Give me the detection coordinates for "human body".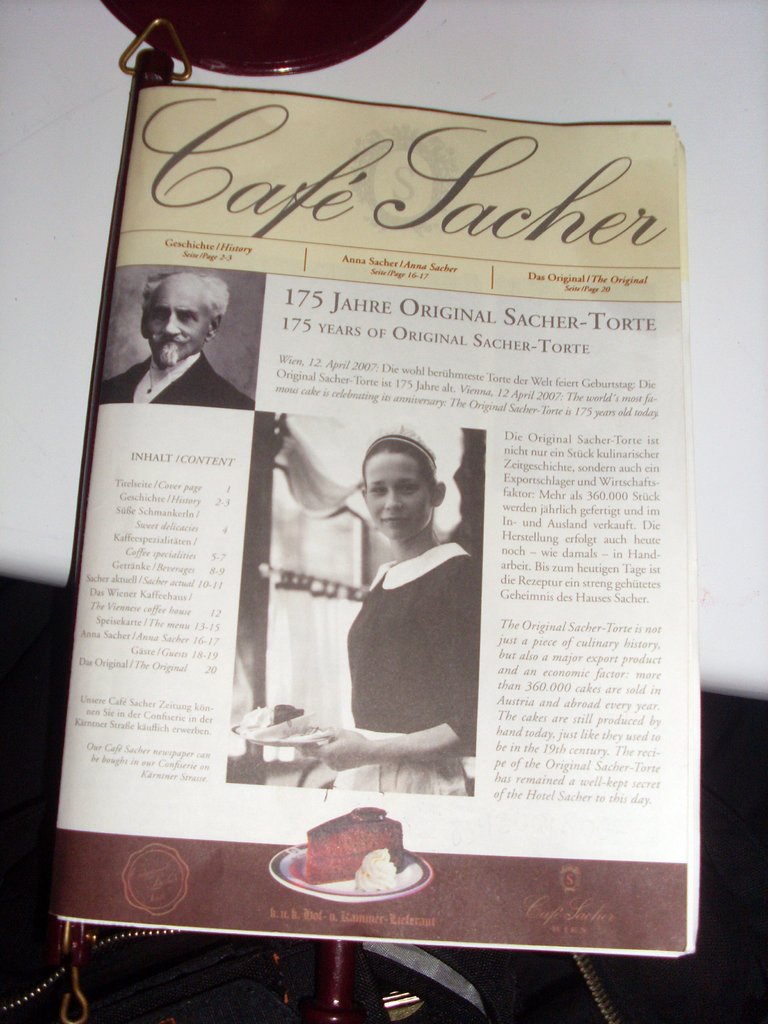
x1=120 y1=241 x2=244 y2=409.
